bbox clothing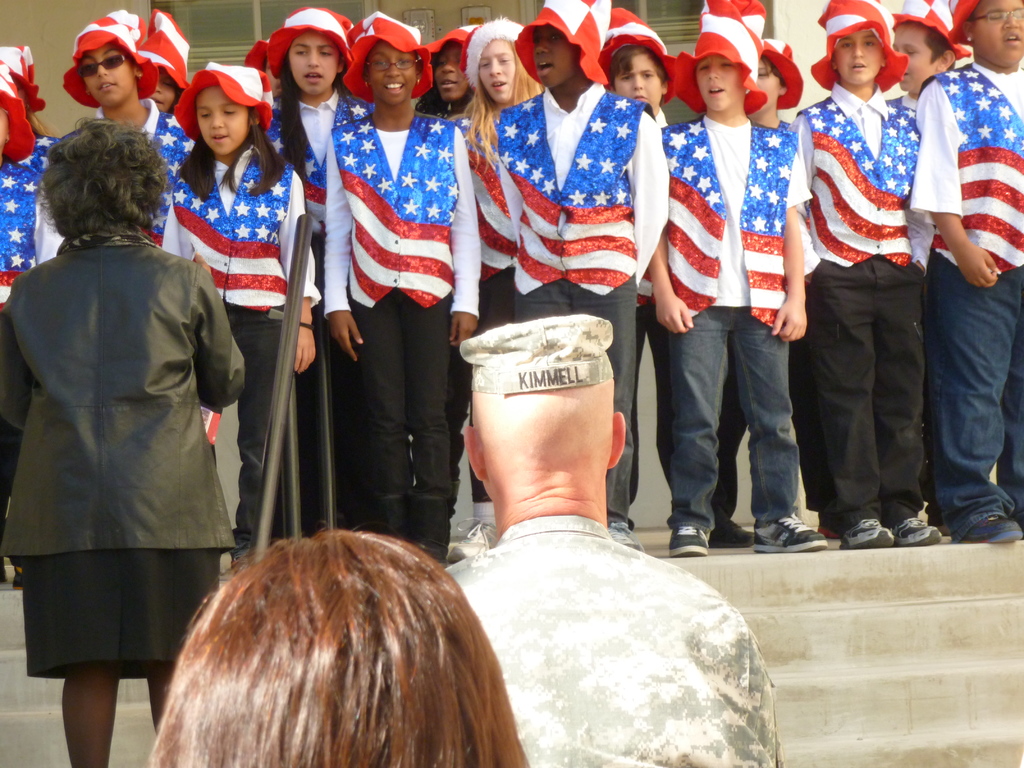
bbox(910, 65, 1023, 528)
